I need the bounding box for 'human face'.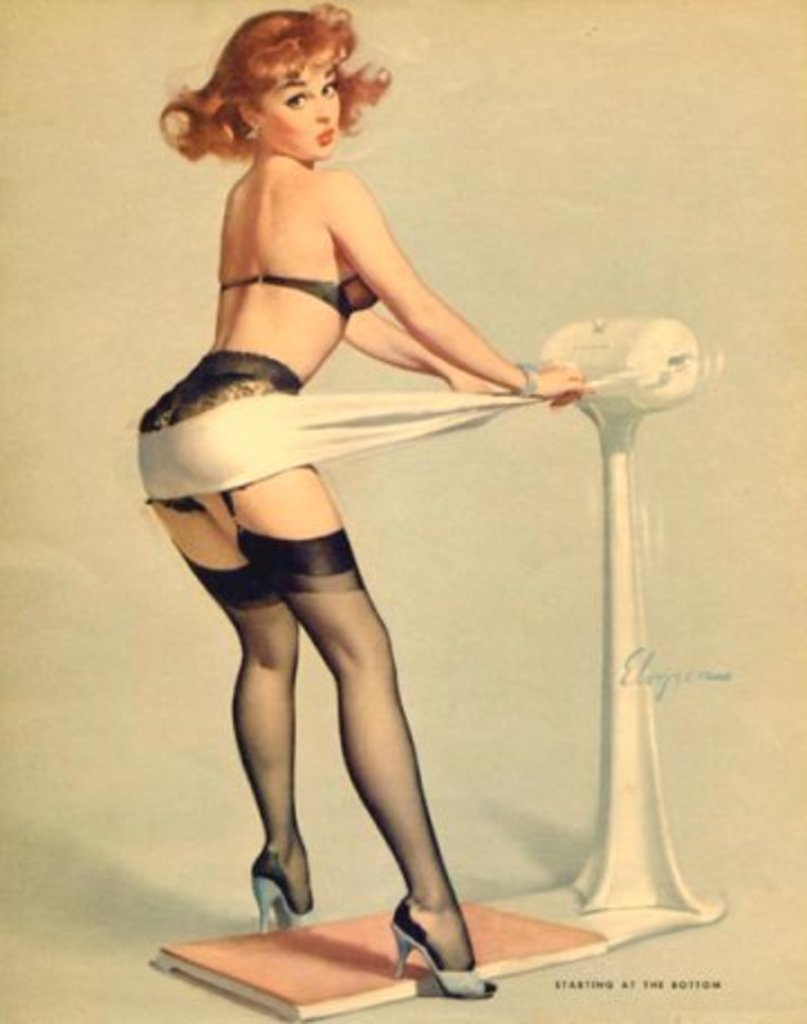
Here it is: locate(247, 54, 343, 157).
